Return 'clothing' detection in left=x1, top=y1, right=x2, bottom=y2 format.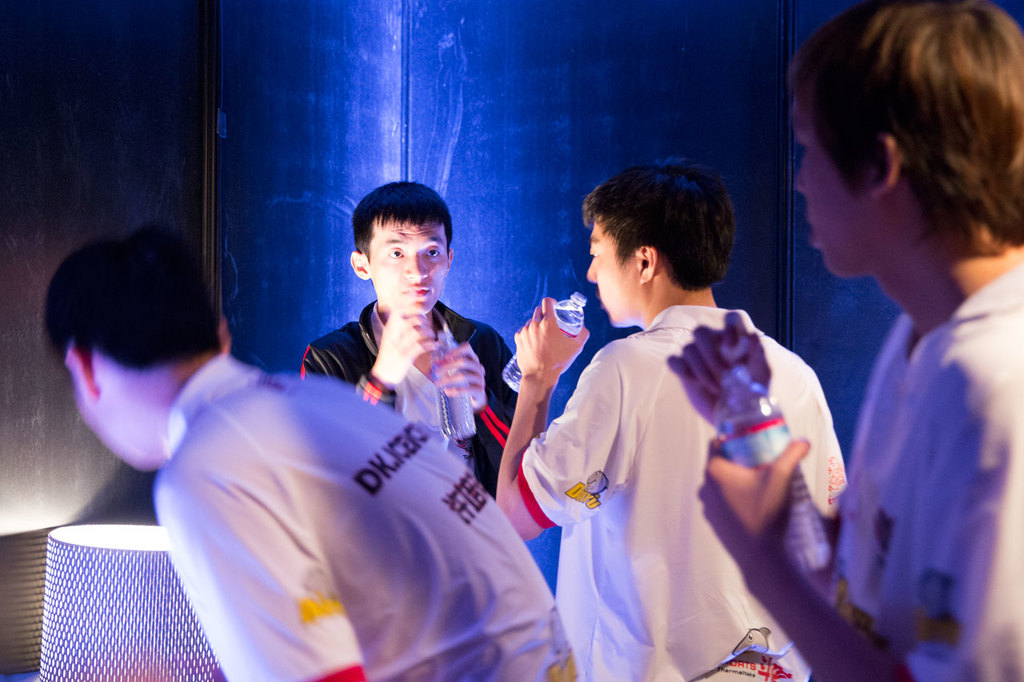
left=521, top=254, right=831, bottom=670.
